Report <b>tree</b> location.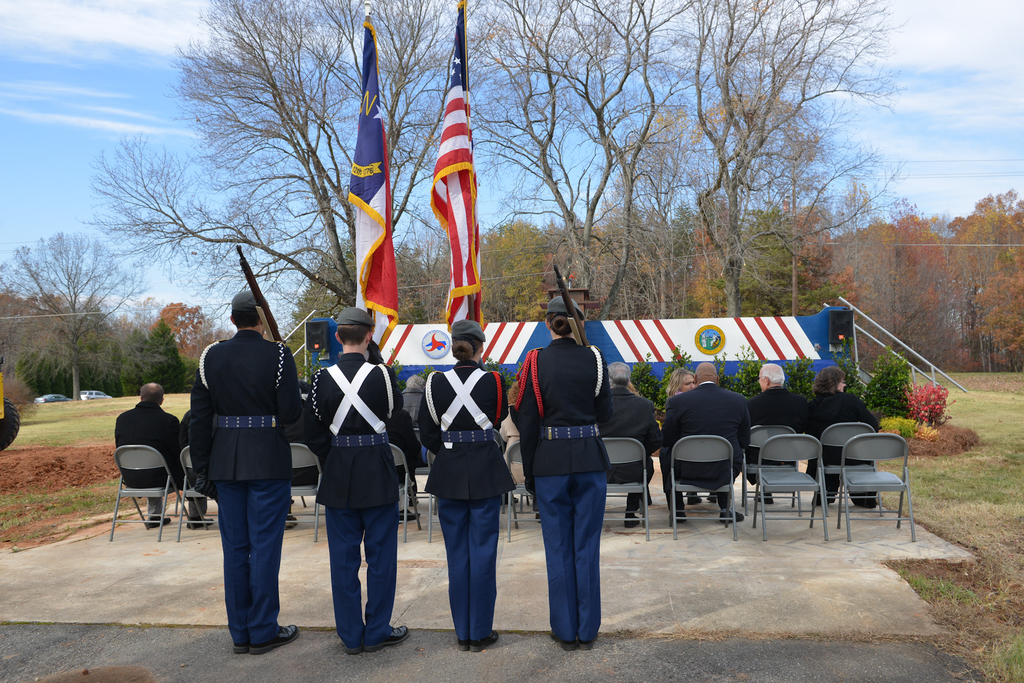
Report: left=642, top=0, right=904, bottom=332.
